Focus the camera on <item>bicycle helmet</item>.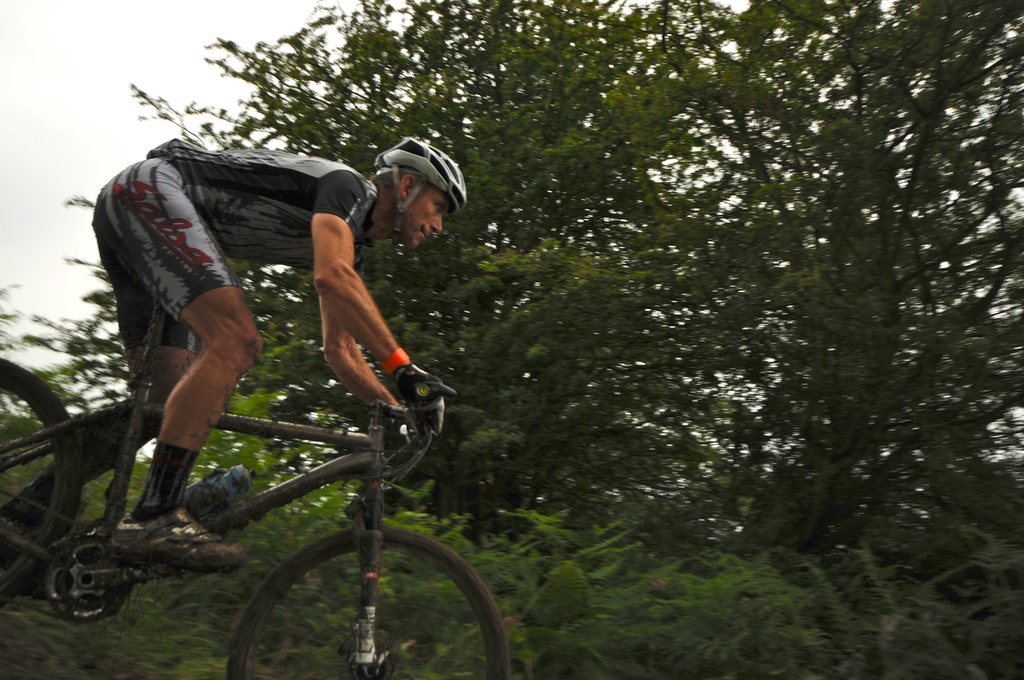
Focus region: {"x1": 374, "y1": 134, "x2": 467, "y2": 245}.
